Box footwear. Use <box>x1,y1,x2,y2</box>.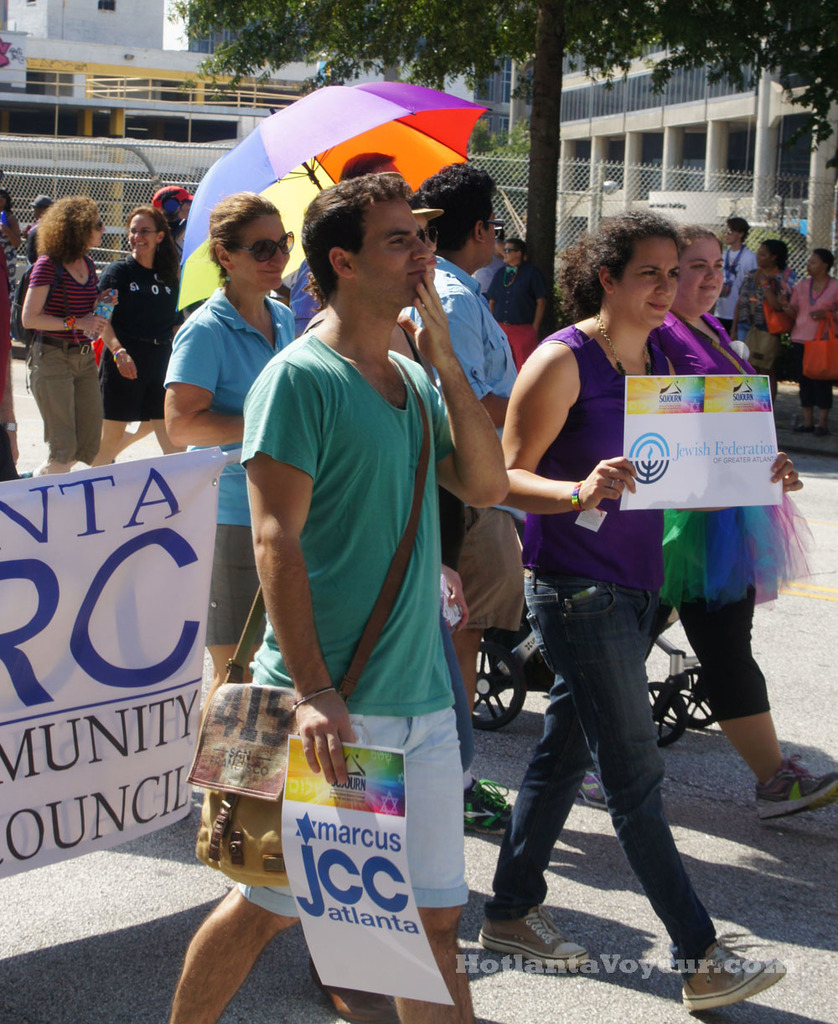
<box>653,931,784,1002</box>.
